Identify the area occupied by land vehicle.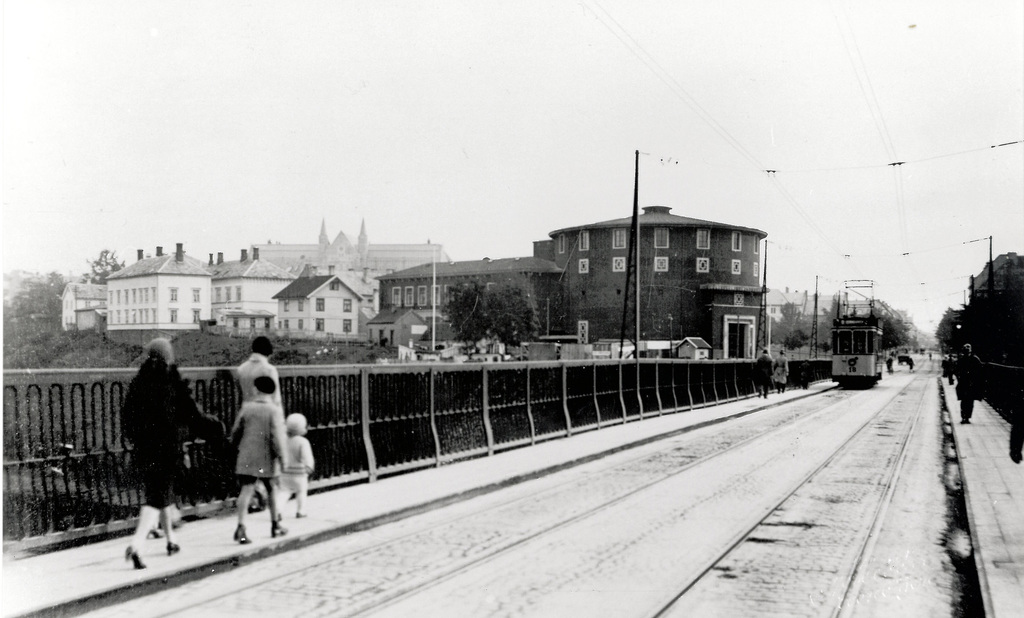
Area: box(831, 310, 902, 387).
